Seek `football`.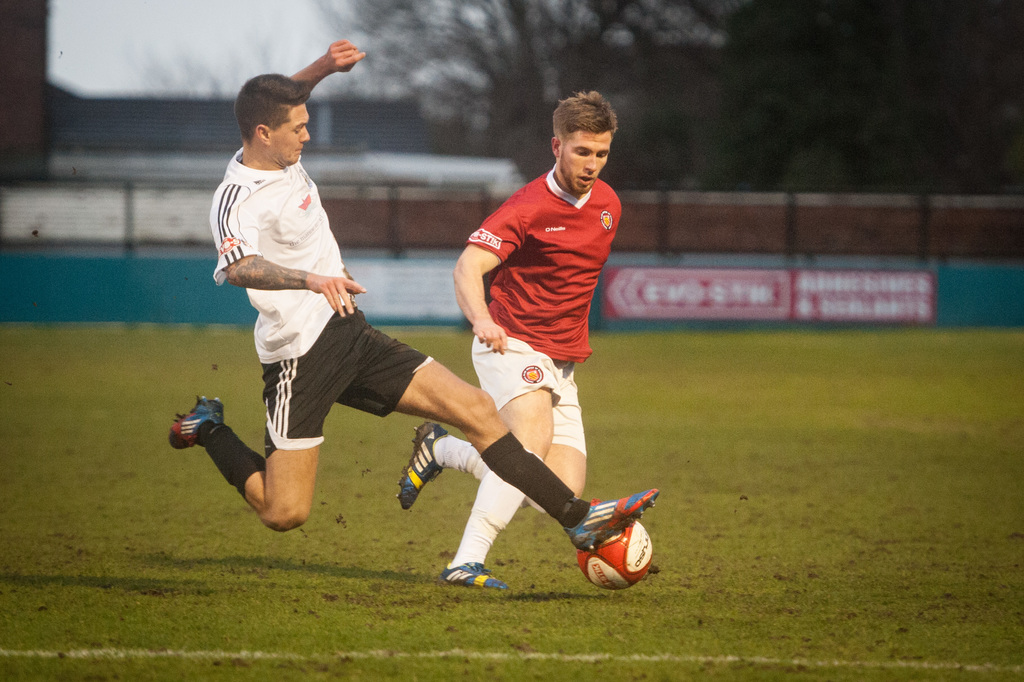
left=578, top=518, right=653, bottom=588.
